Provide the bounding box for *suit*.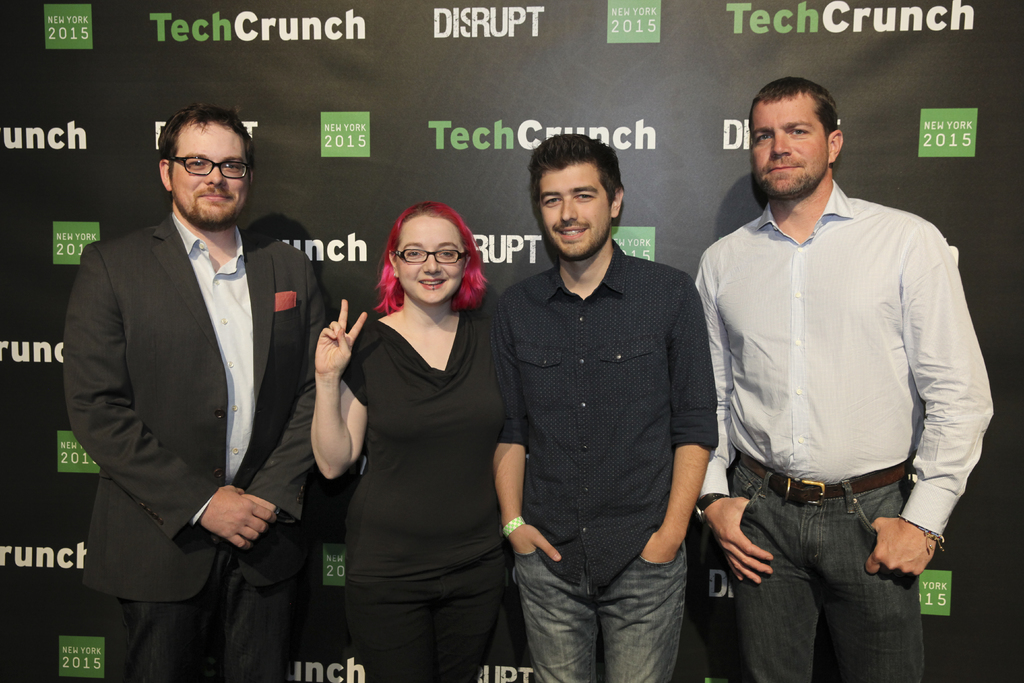
[72,94,321,666].
